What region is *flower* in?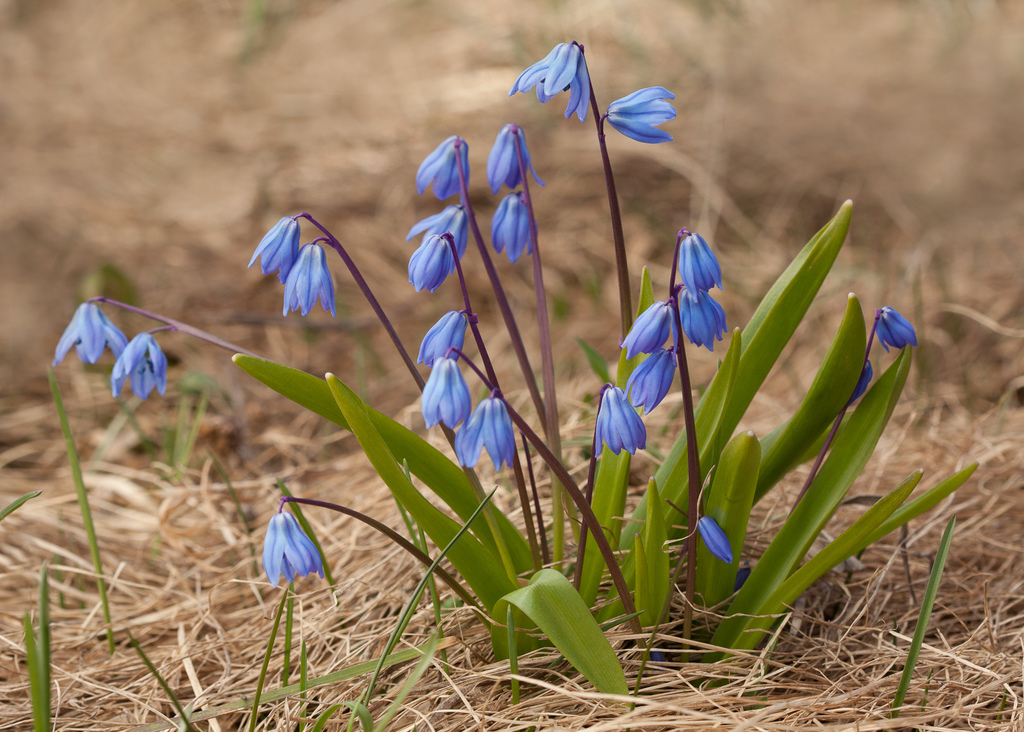
(417, 350, 471, 428).
